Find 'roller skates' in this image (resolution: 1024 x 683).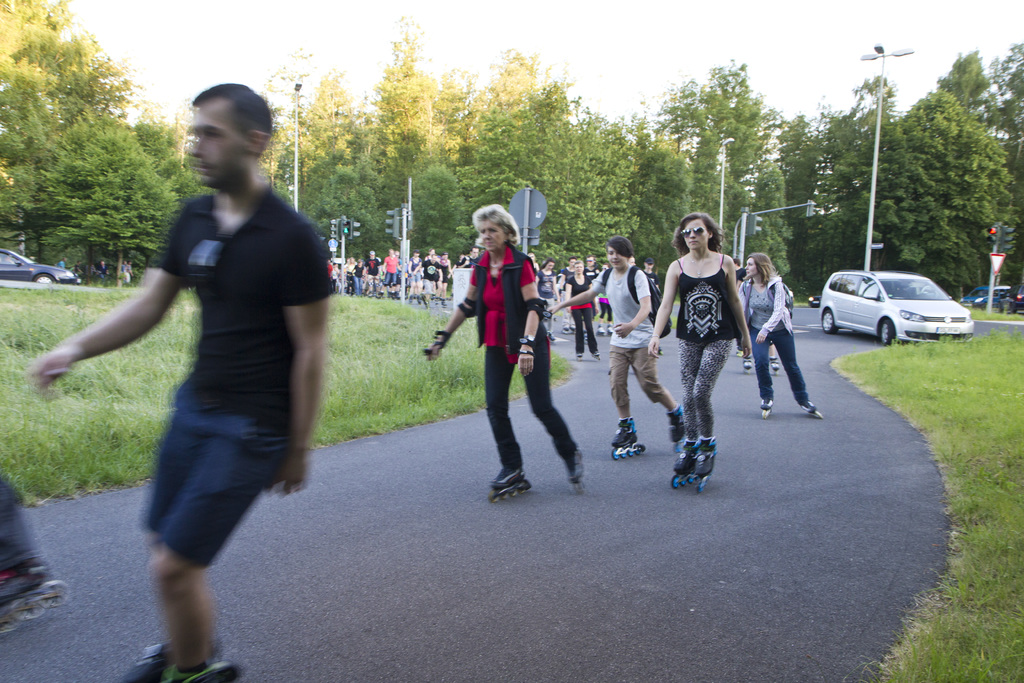
{"x1": 671, "y1": 439, "x2": 693, "y2": 493}.
